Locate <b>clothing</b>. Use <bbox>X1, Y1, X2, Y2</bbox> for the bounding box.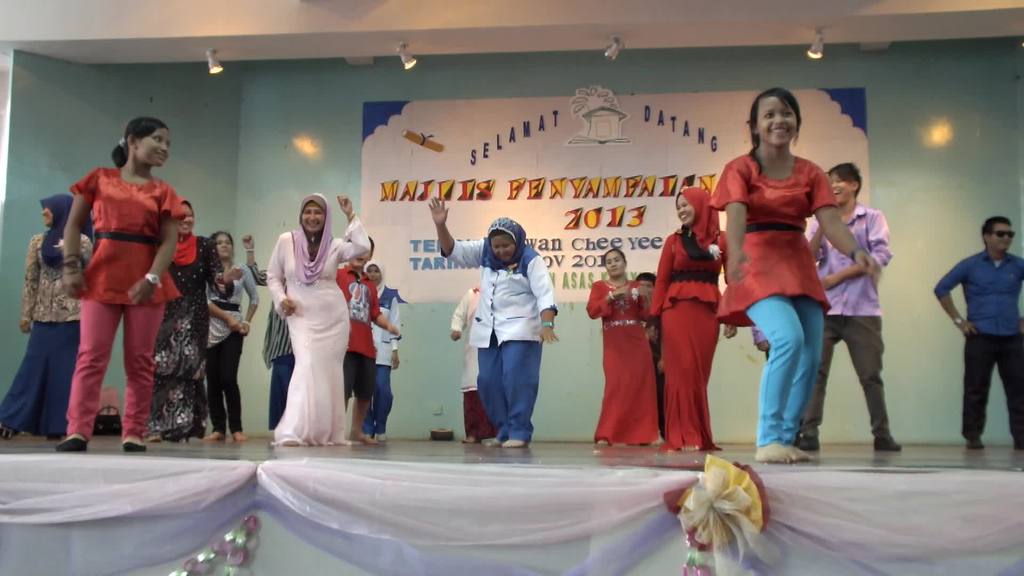
<bbox>371, 279, 397, 440</bbox>.
